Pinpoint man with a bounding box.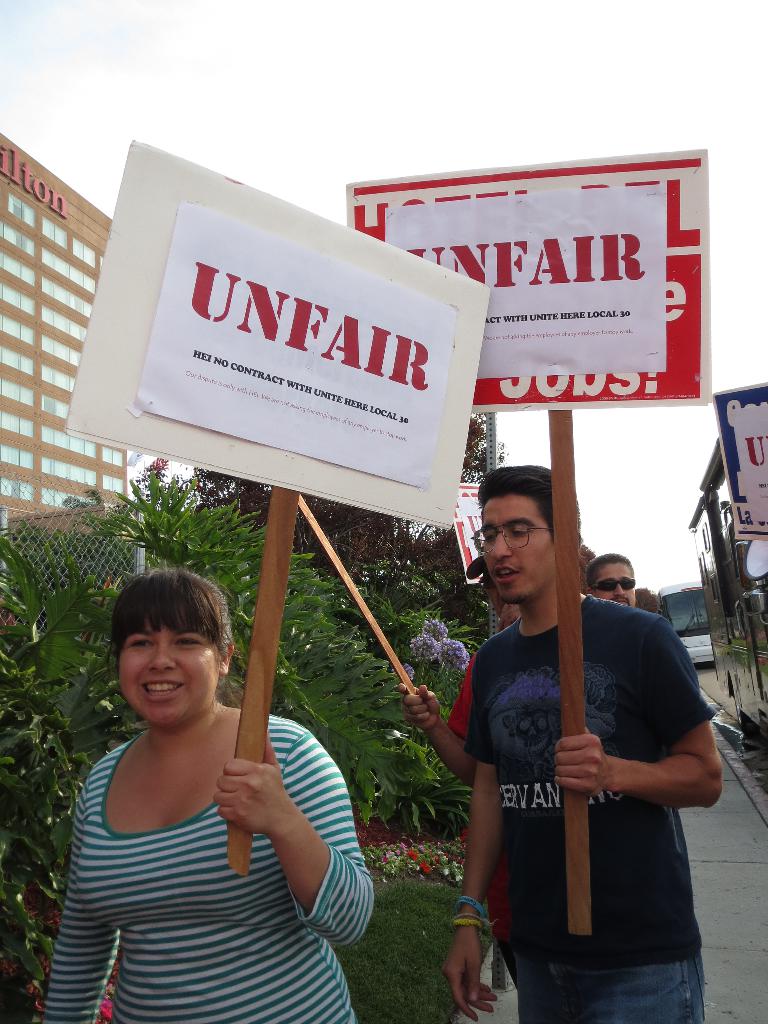
<bbox>588, 548, 639, 611</bbox>.
